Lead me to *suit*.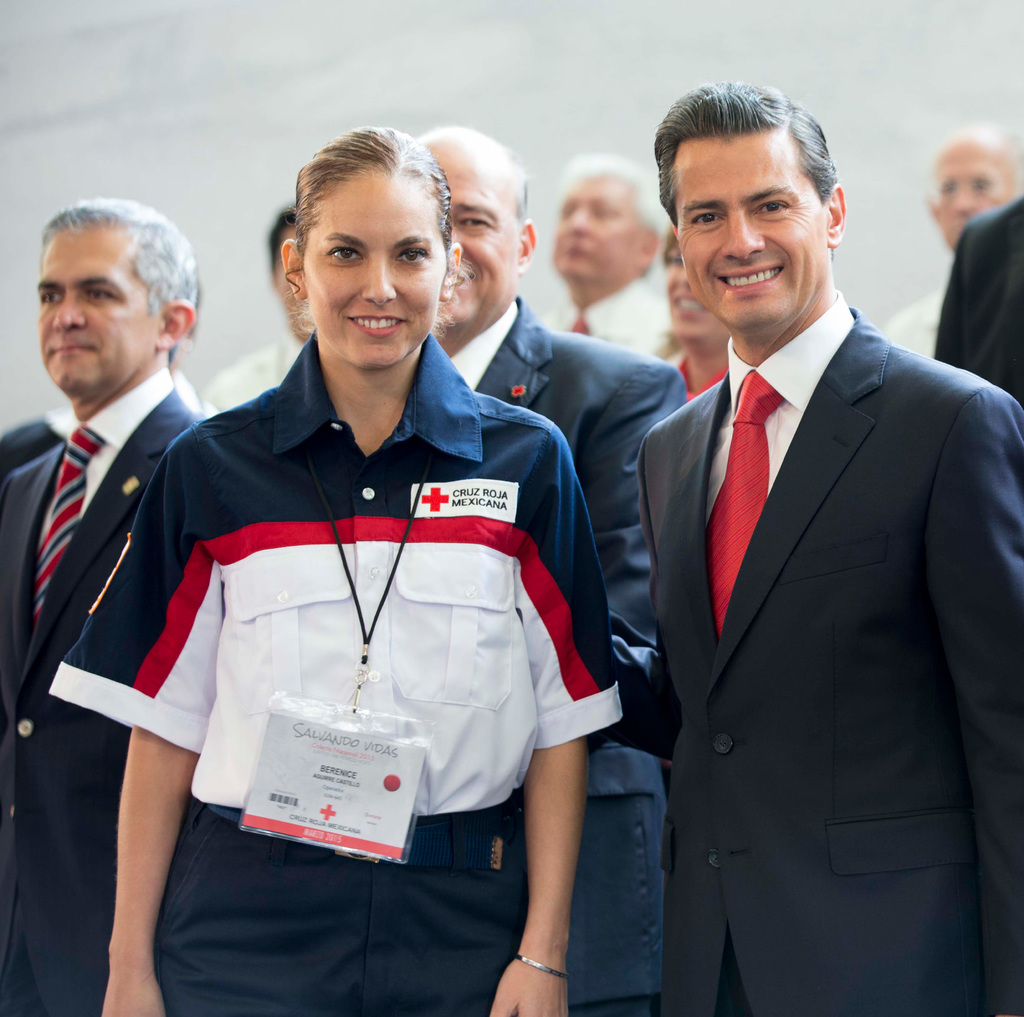
Lead to 433,295,683,720.
